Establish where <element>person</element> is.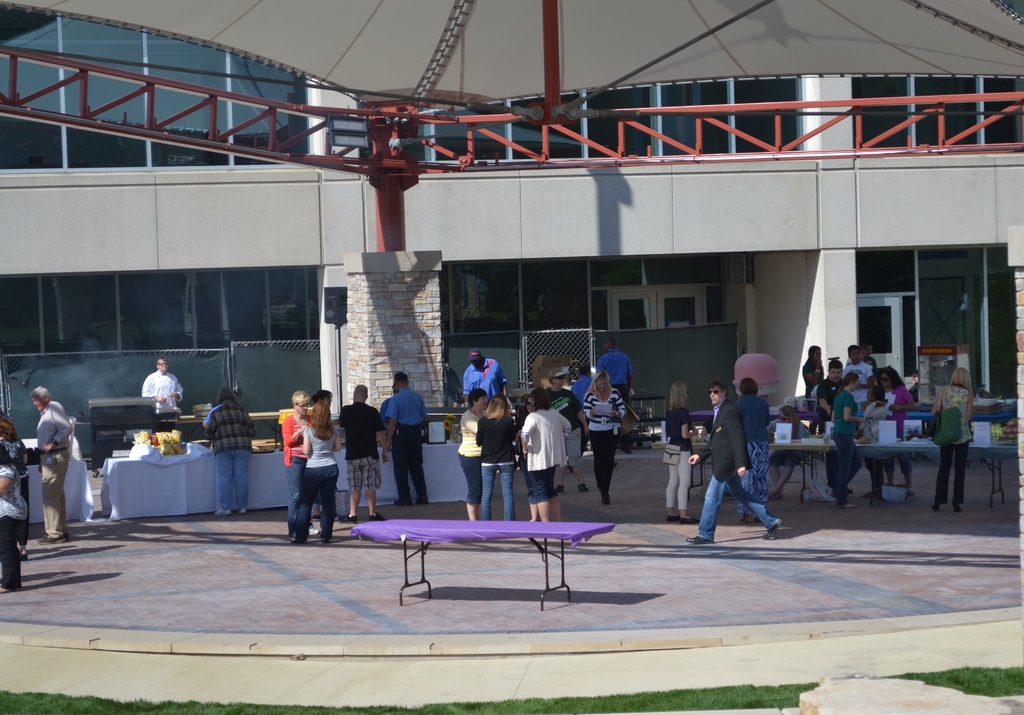
Established at (582, 371, 623, 504).
